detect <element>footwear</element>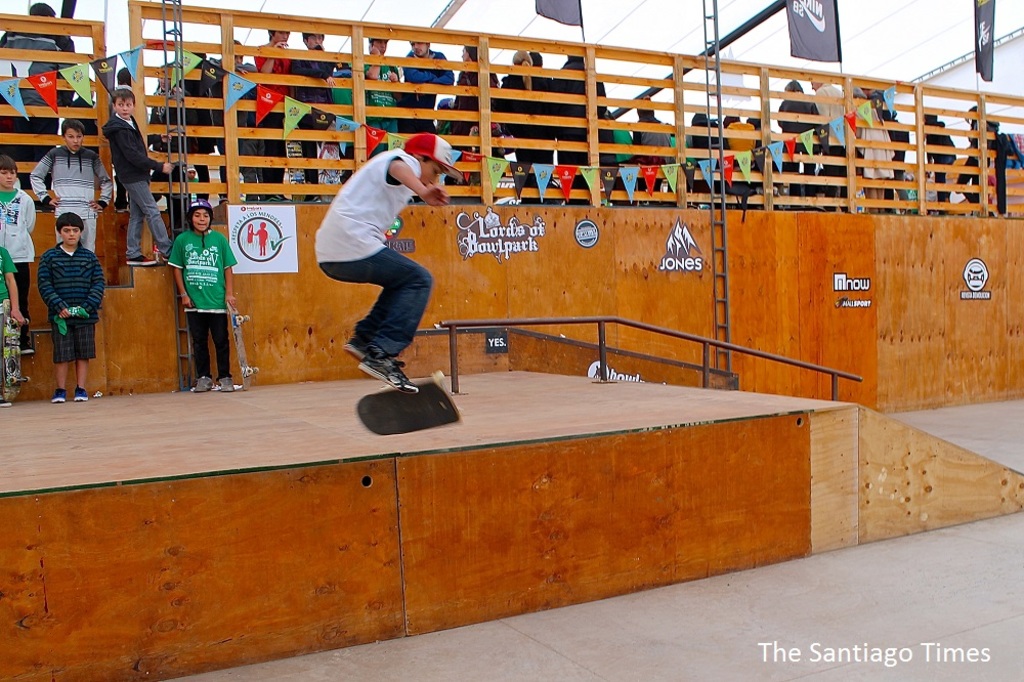
bbox=[51, 389, 63, 402]
